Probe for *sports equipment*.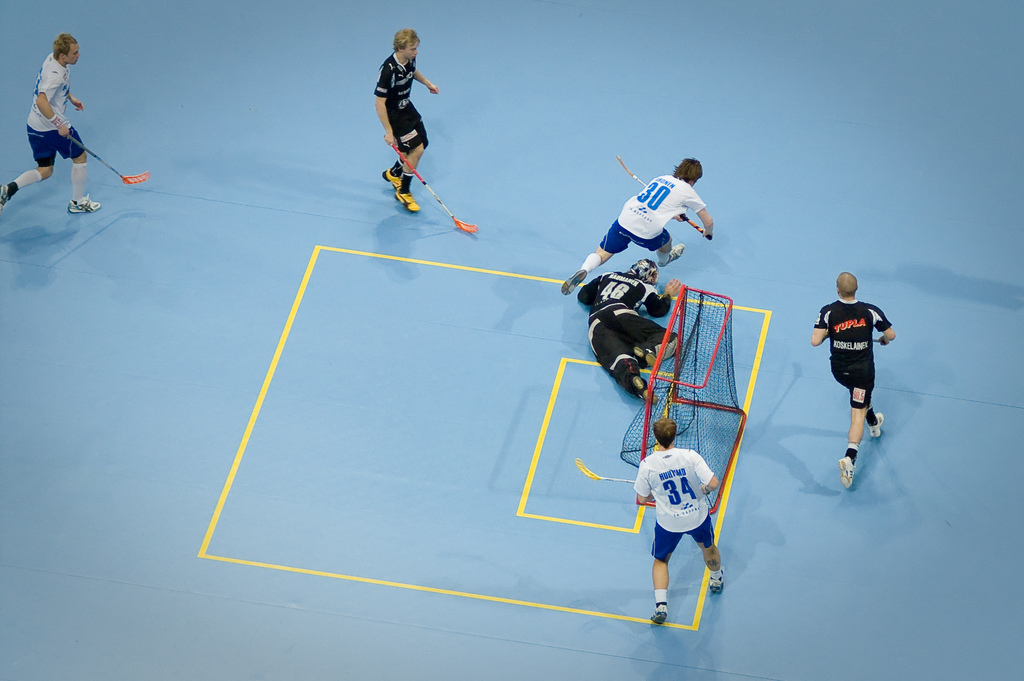
Probe result: <box>633,342,658,367</box>.
